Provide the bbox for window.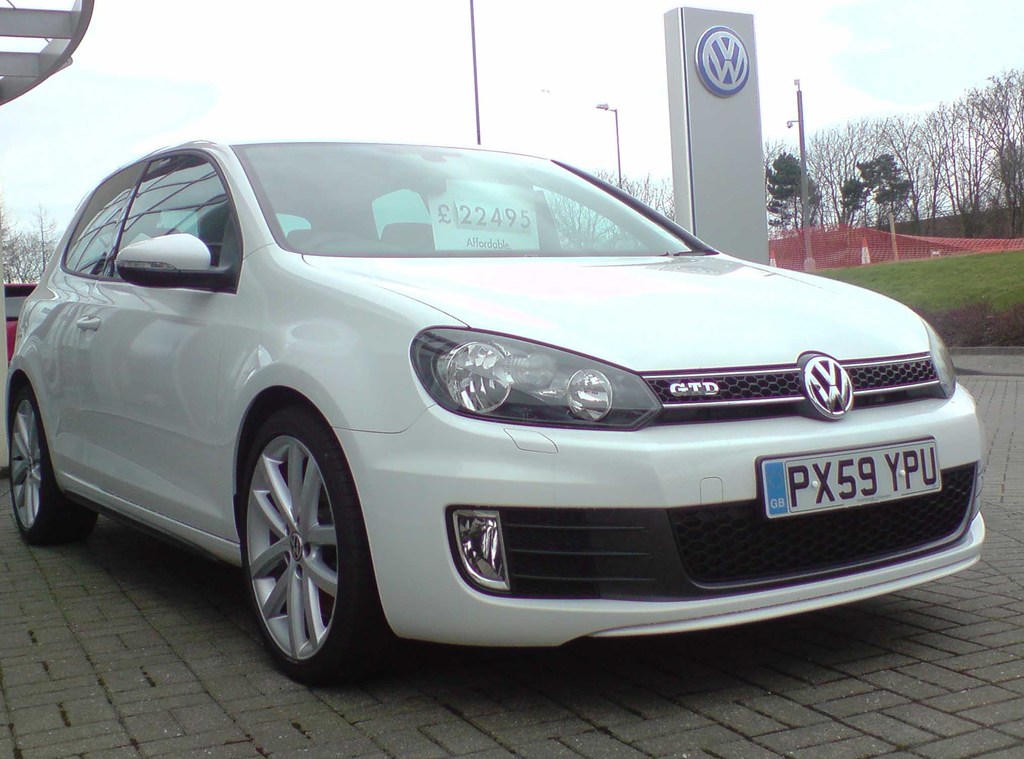
{"x1": 230, "y1": 143, "x2": 711, "y2": 253}.
